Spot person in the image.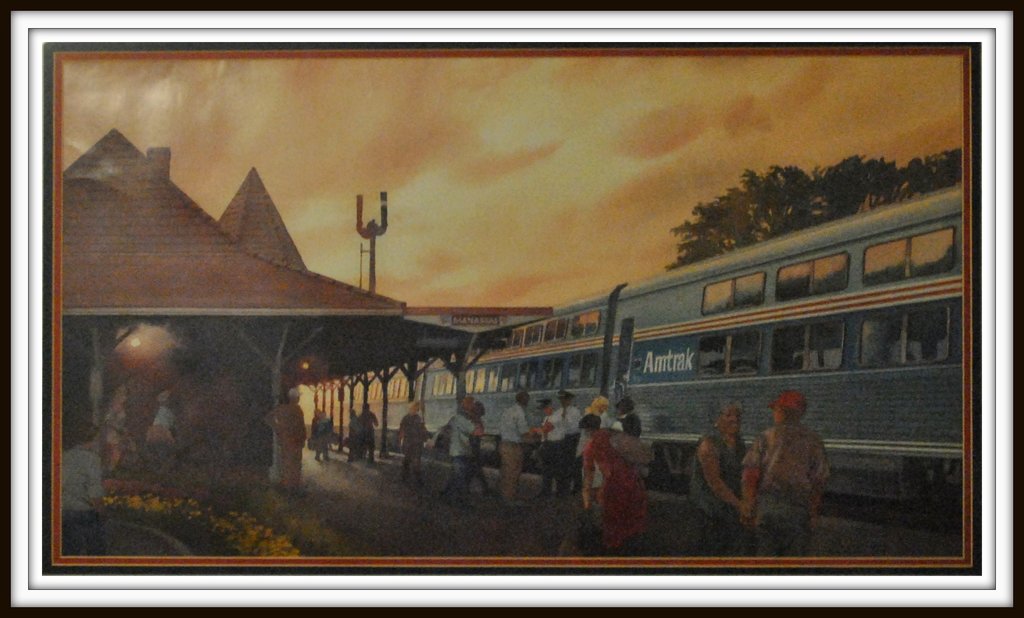
person found at x1=348, y1=411, x2=362, y2=455.
